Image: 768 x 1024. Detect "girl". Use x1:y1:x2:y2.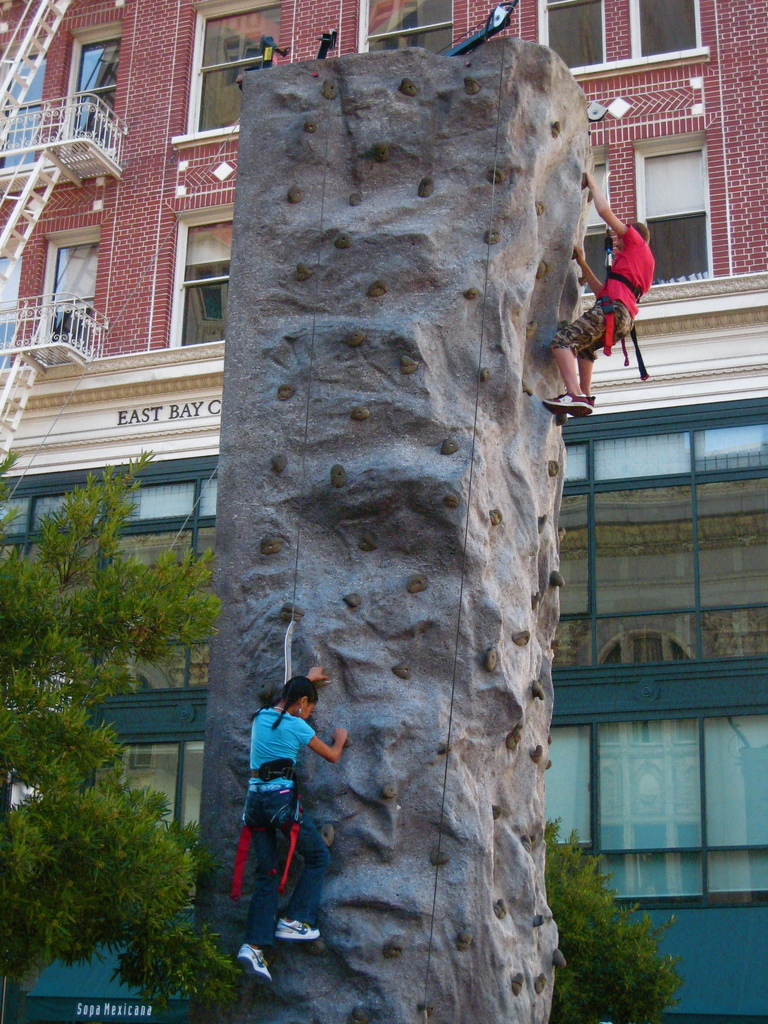
238:657:351:975.
